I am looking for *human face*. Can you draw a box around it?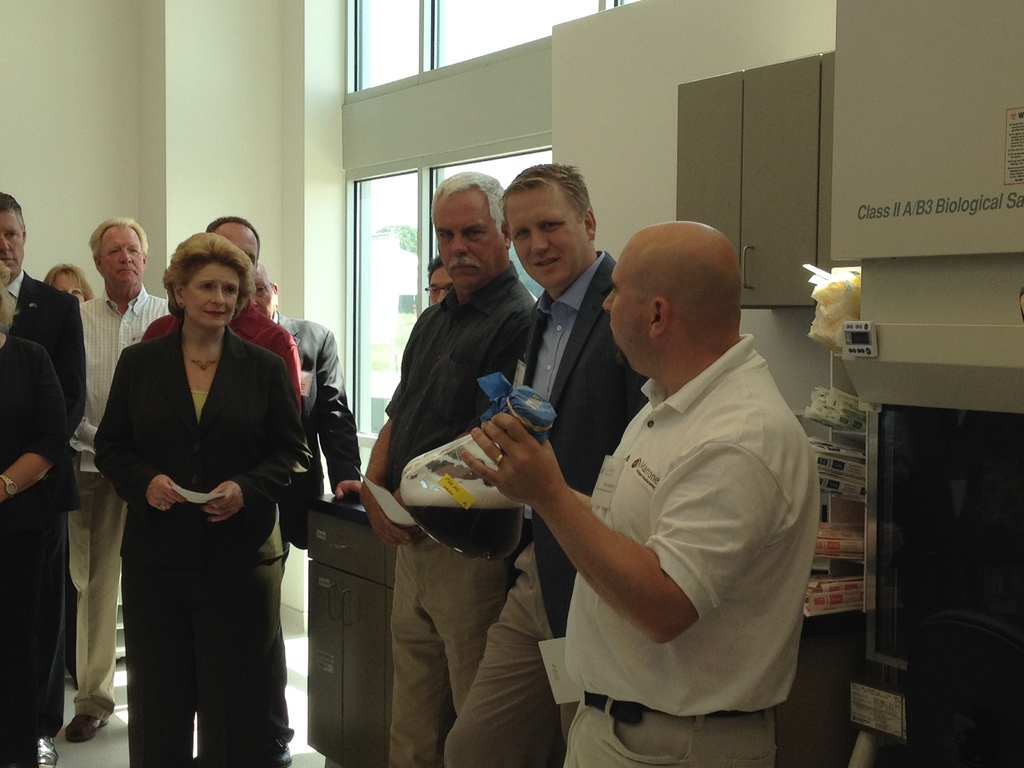
Sure, the bounding box is [left=52, top=275, right=86, bottom=298].
